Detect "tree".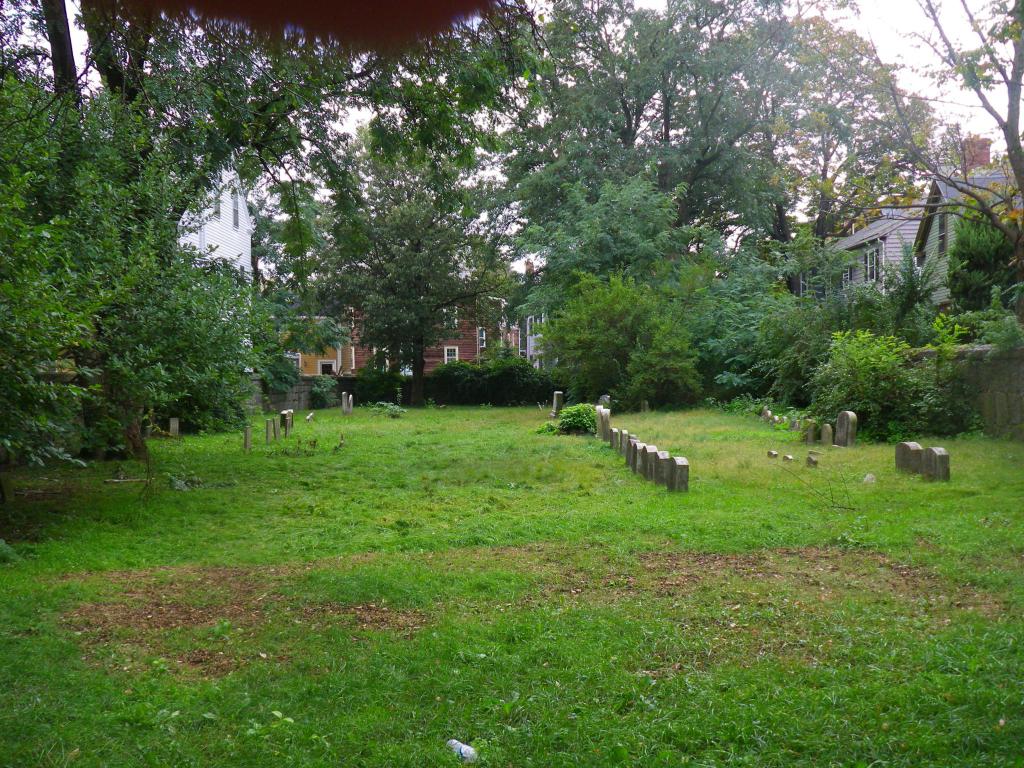
Detected at BBox(40, 0, 525, 458).
